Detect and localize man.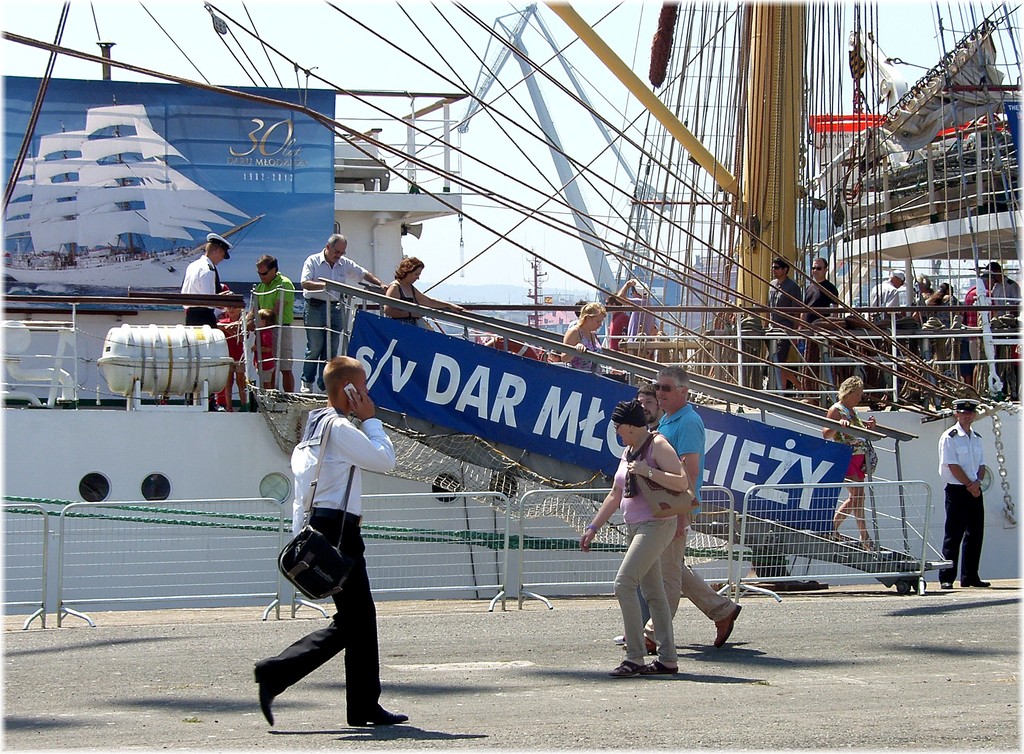
Localized at <box>624,421,682,663</box>.
